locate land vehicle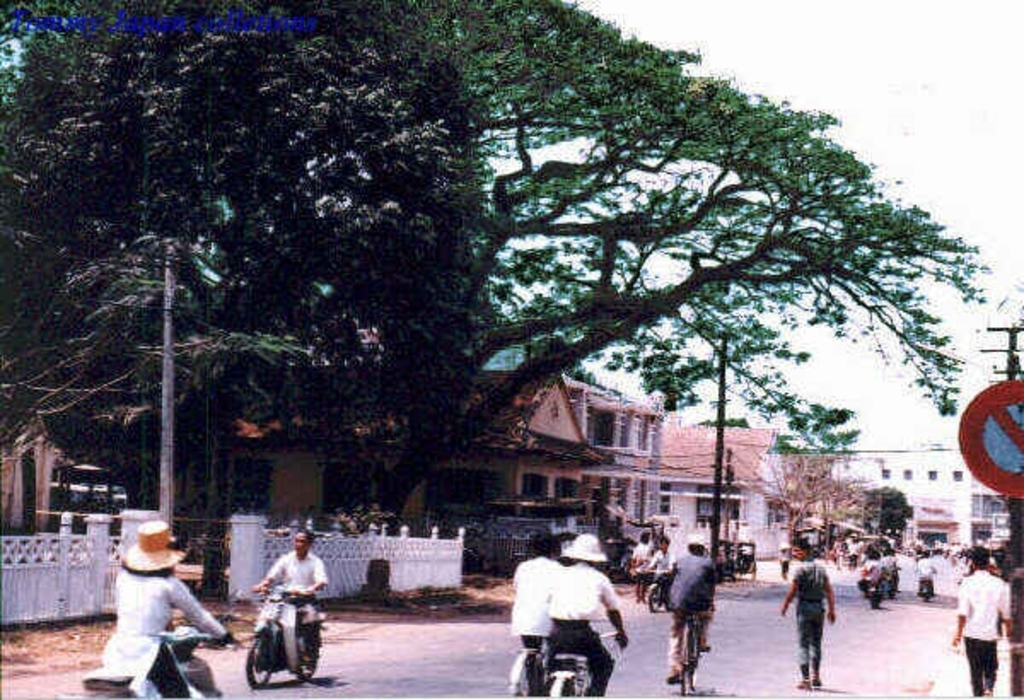
(239,582,324,693)
